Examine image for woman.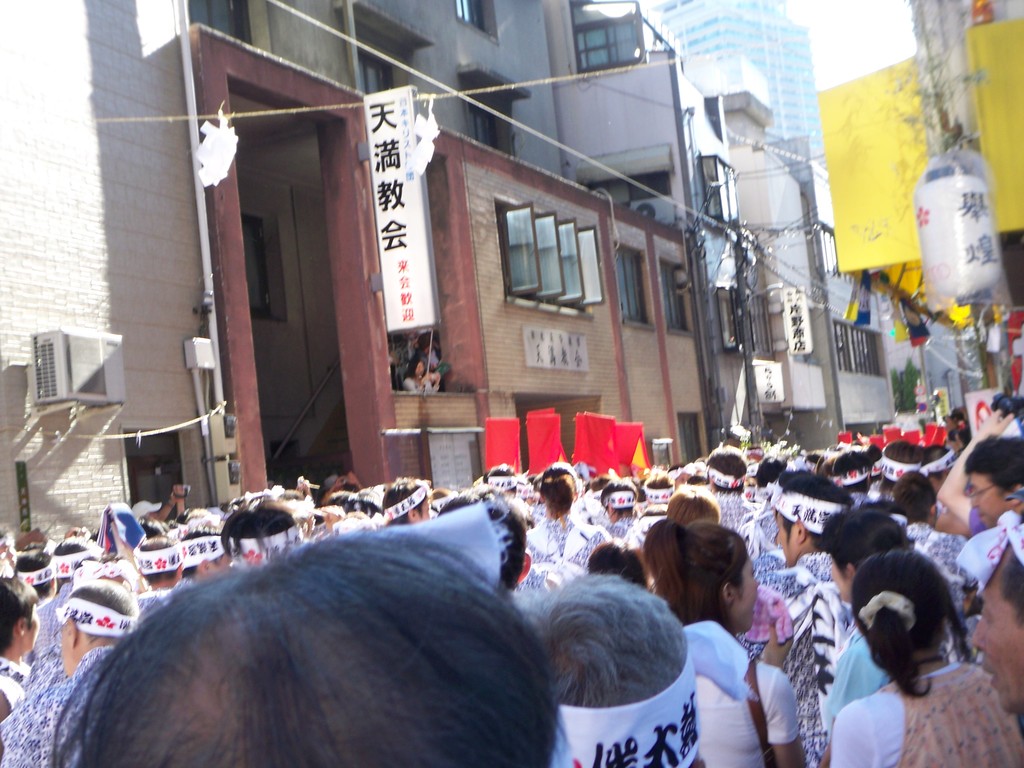
Examination result: select_region(535, 466, 609, 570).
